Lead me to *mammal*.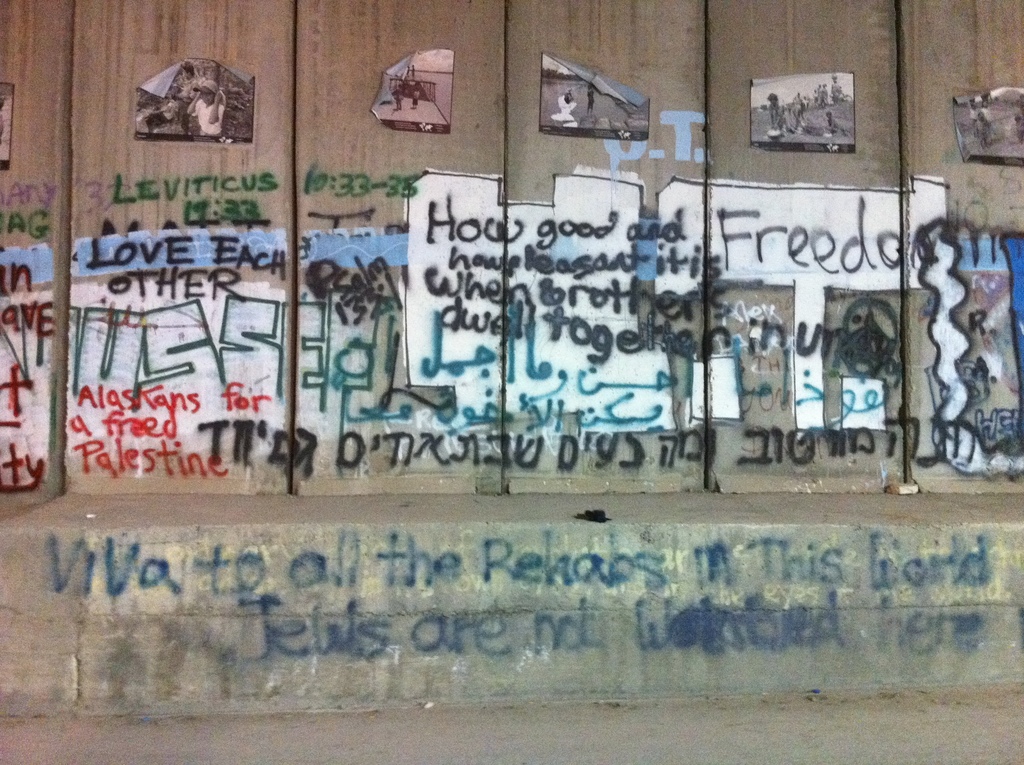
Lead to select_region(188, 81, 227, 136).
